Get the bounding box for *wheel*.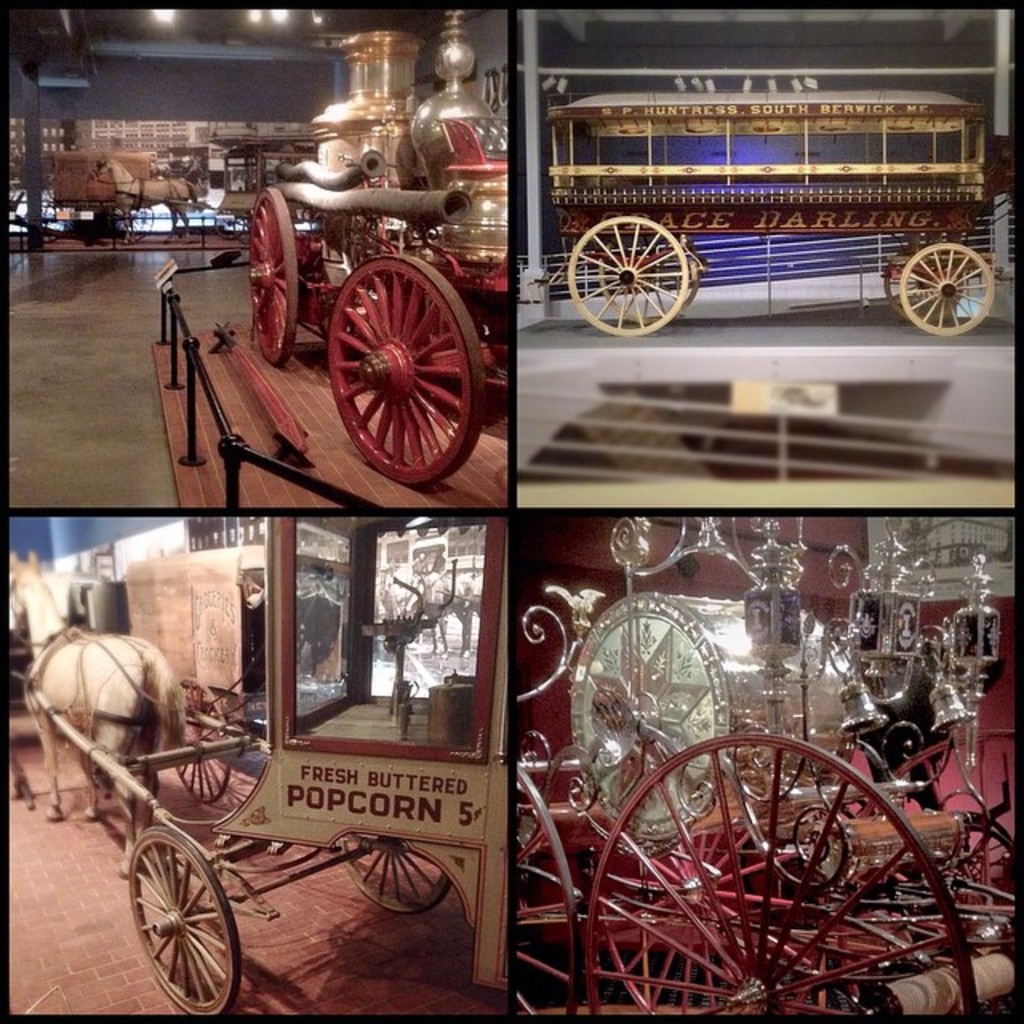
{"x1": 304, "y1": 237, "x2": 490, "y2": 477}.
